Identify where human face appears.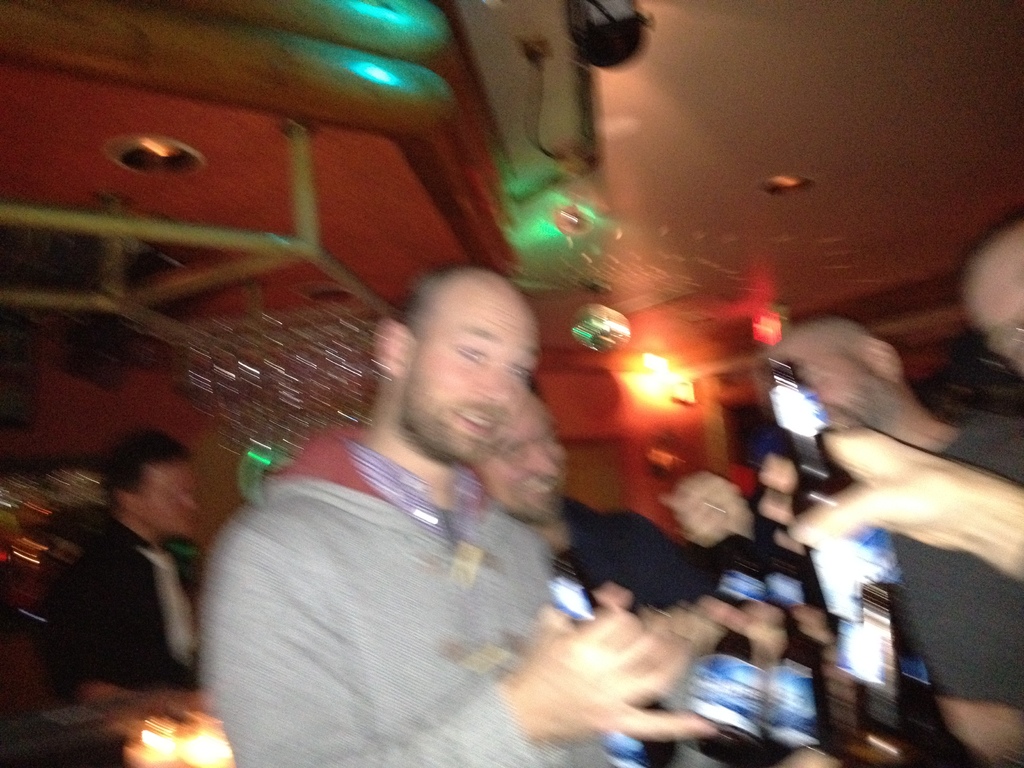
Appears at select_region(975, 246, 1023, 373).
